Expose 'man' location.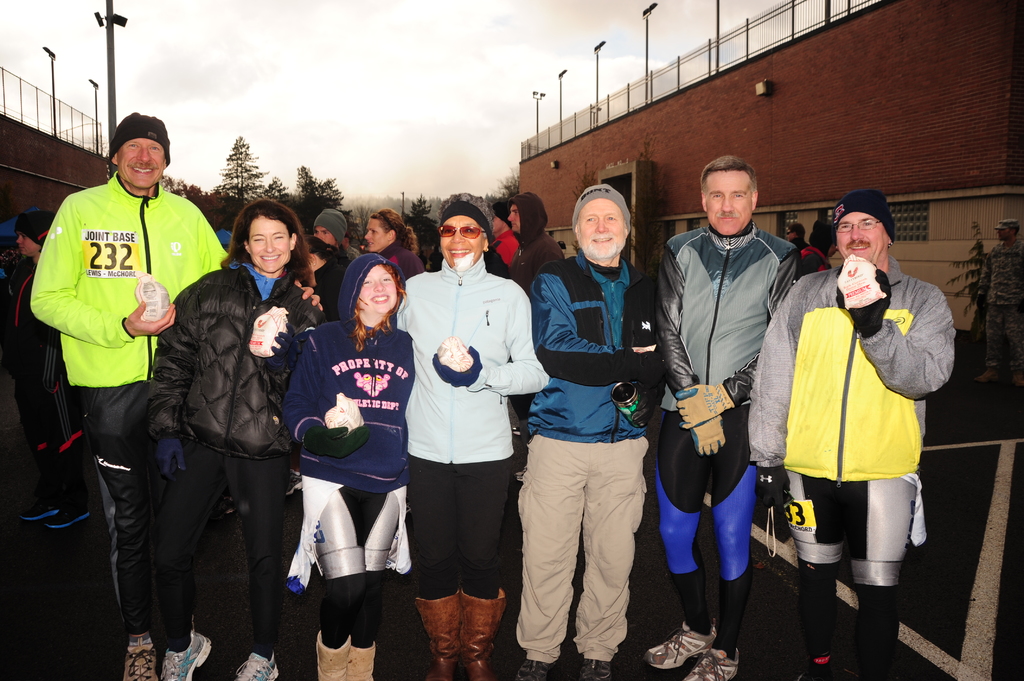
Exposed at box=[797, 220, 843, 276].
